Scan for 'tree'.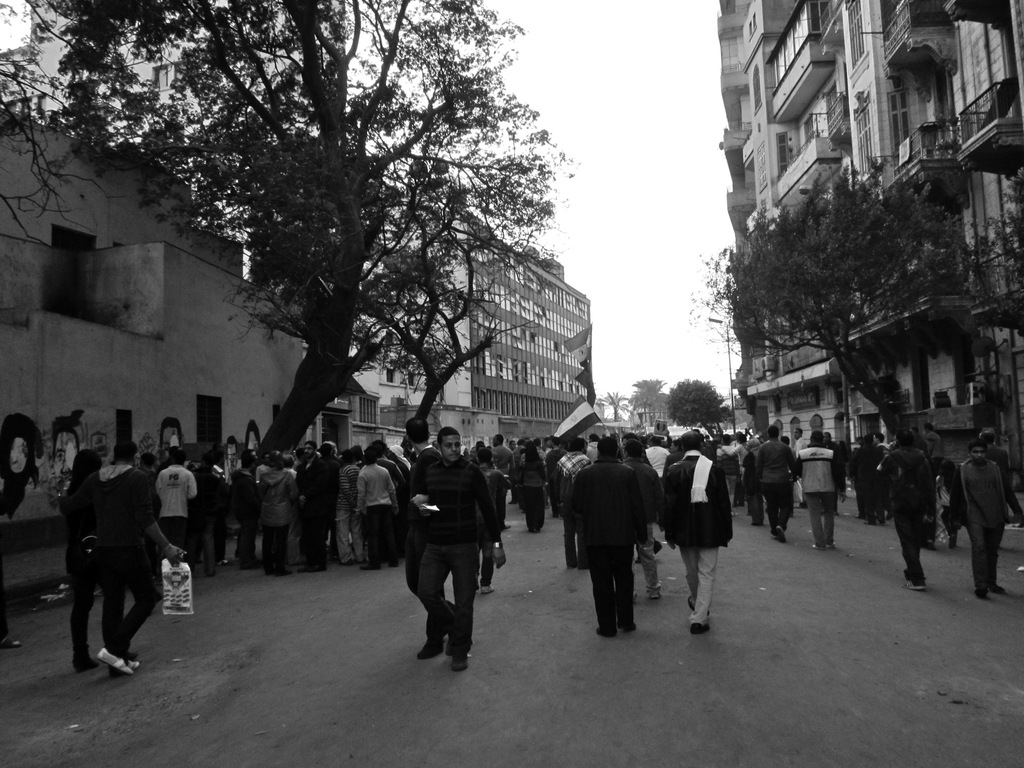
Scan result: [left=632, top=372, right=666, bottom=419].
